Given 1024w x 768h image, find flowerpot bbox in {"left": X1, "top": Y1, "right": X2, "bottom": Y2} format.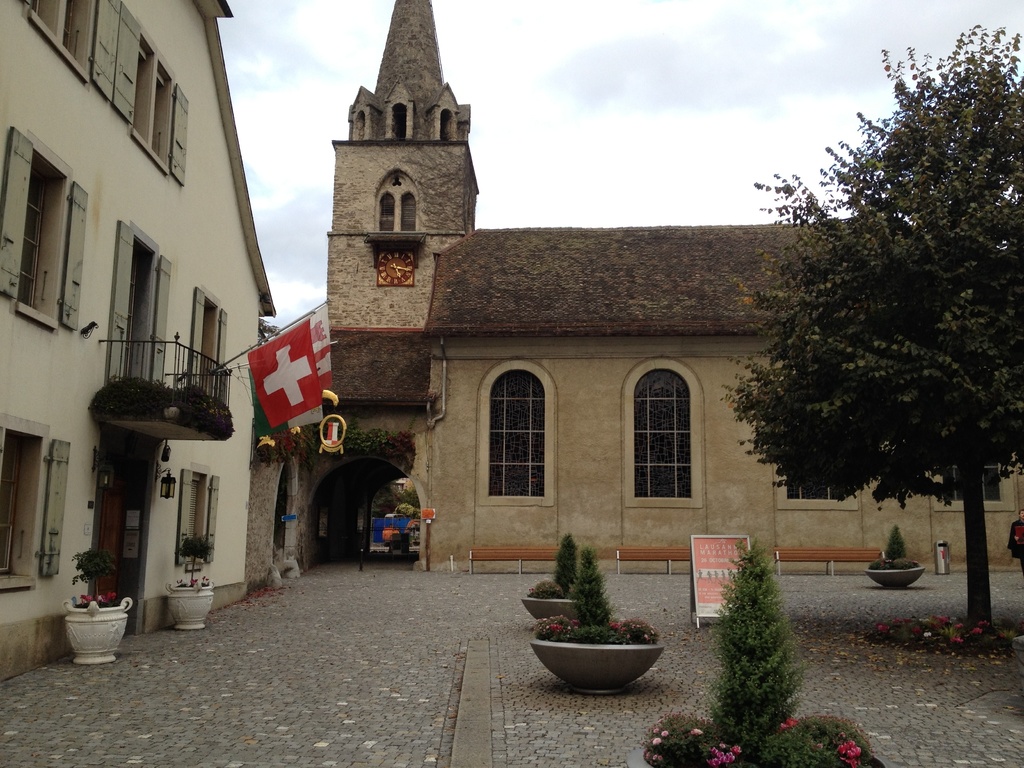
{"left": 866, "top": 565, "right": 925, "bottom": 590}.
